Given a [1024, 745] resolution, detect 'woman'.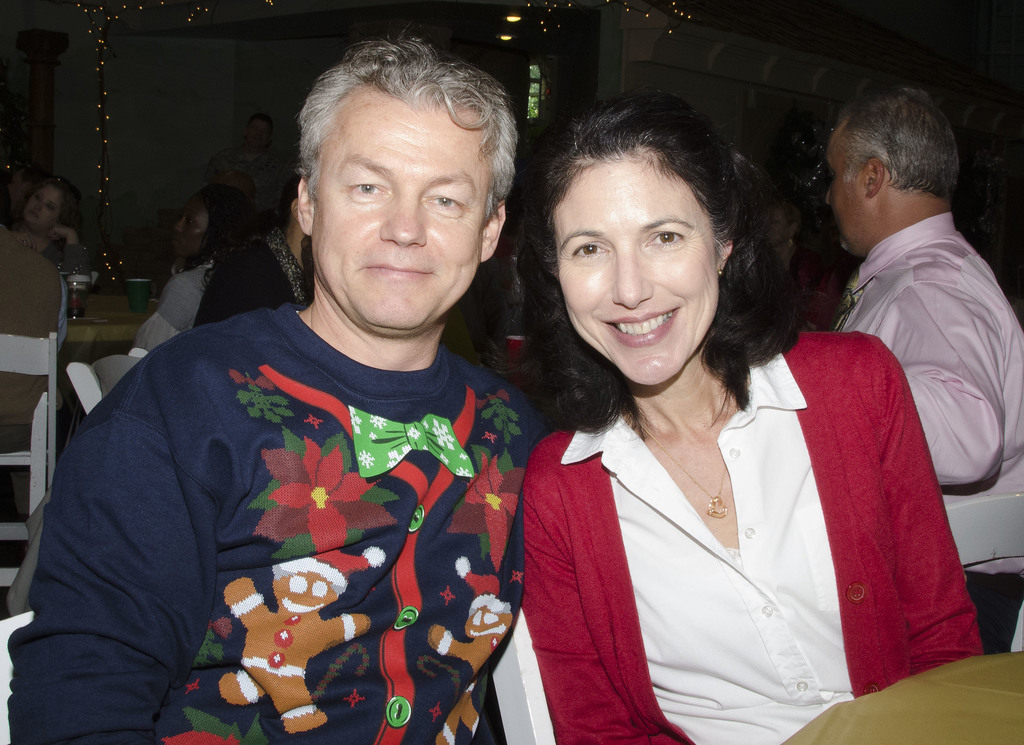
[x1=488, y1=115, x2=972, y2=725].
